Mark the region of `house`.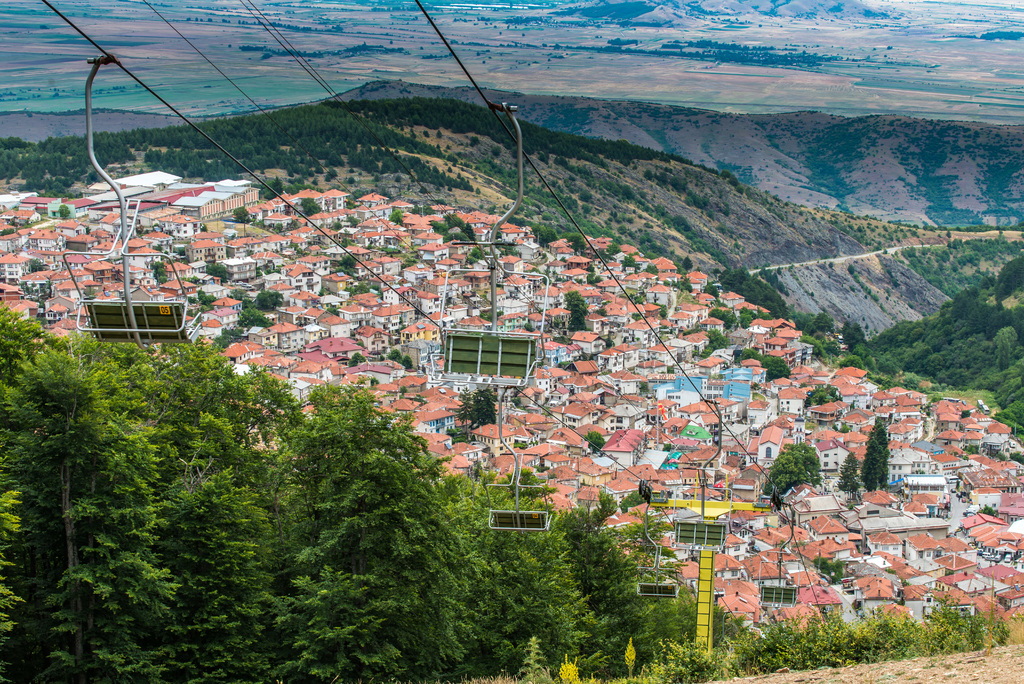
Region: BBox(709, 546, 753, 583).
